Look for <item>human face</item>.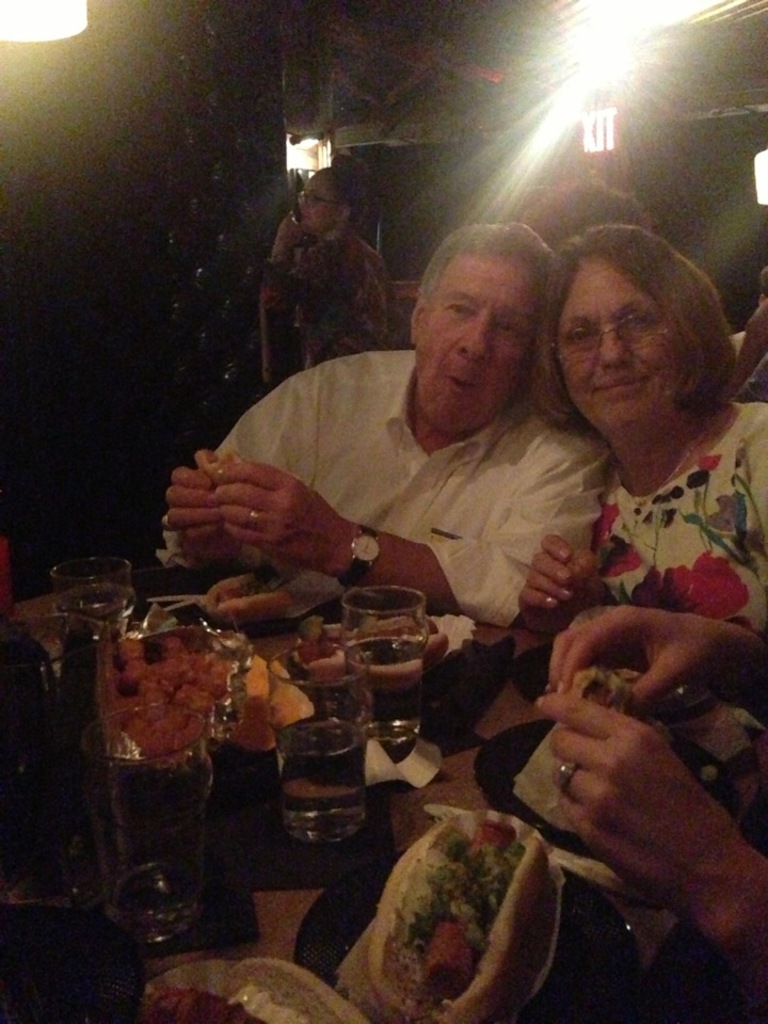
Found: <box>557,263,679,421</box>.
